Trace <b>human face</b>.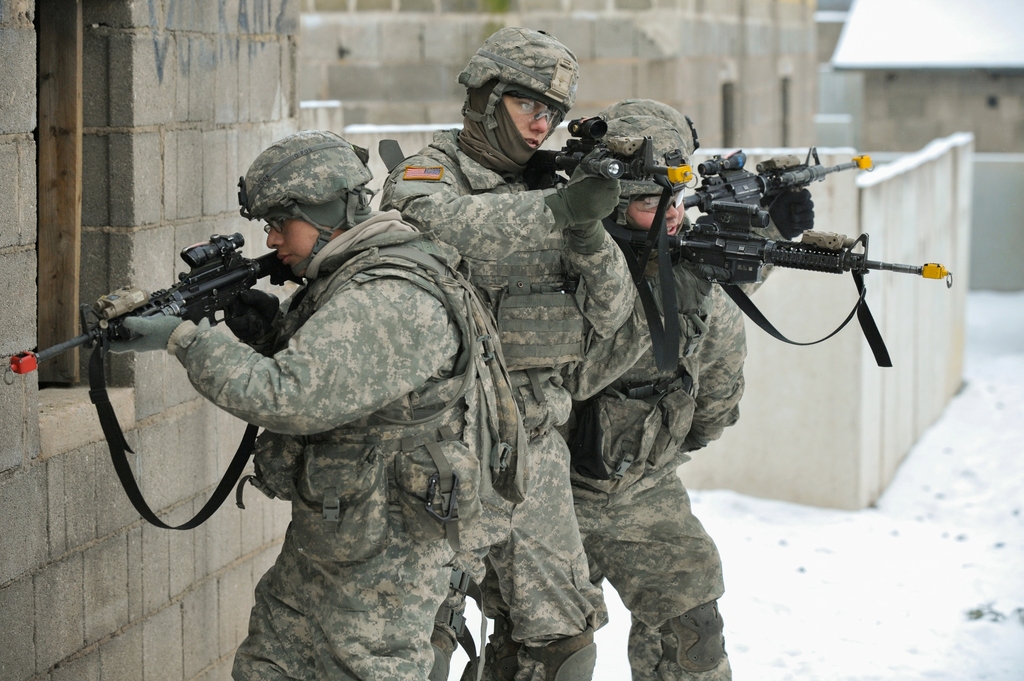
Traced to 503, 92, 545, 143.
